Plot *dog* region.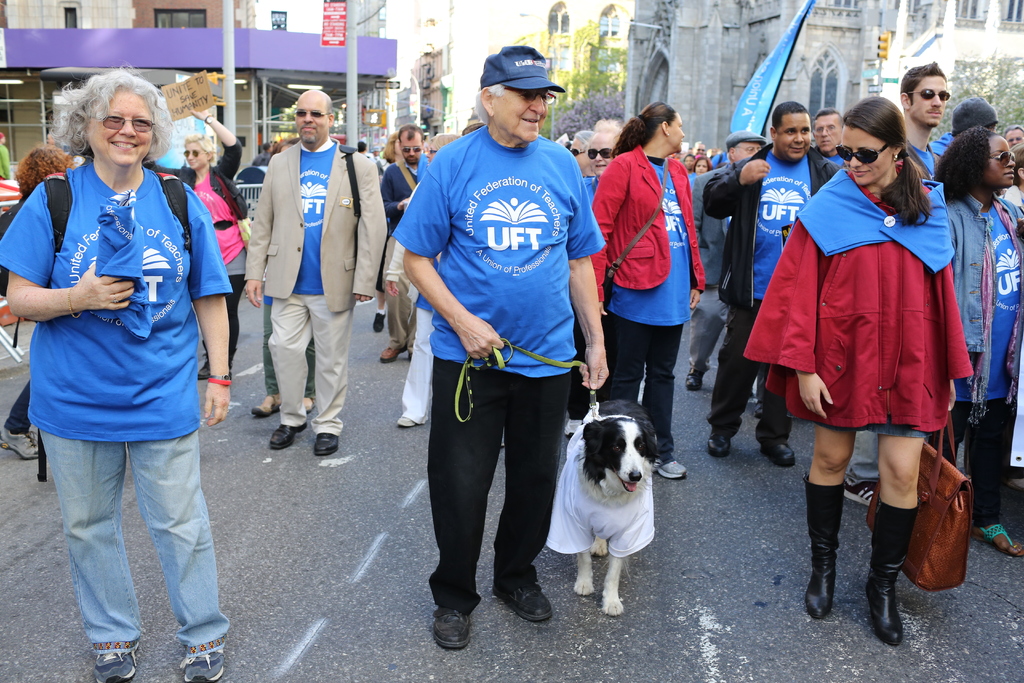
Plotted at bbox(544, 397, 660, 614).
